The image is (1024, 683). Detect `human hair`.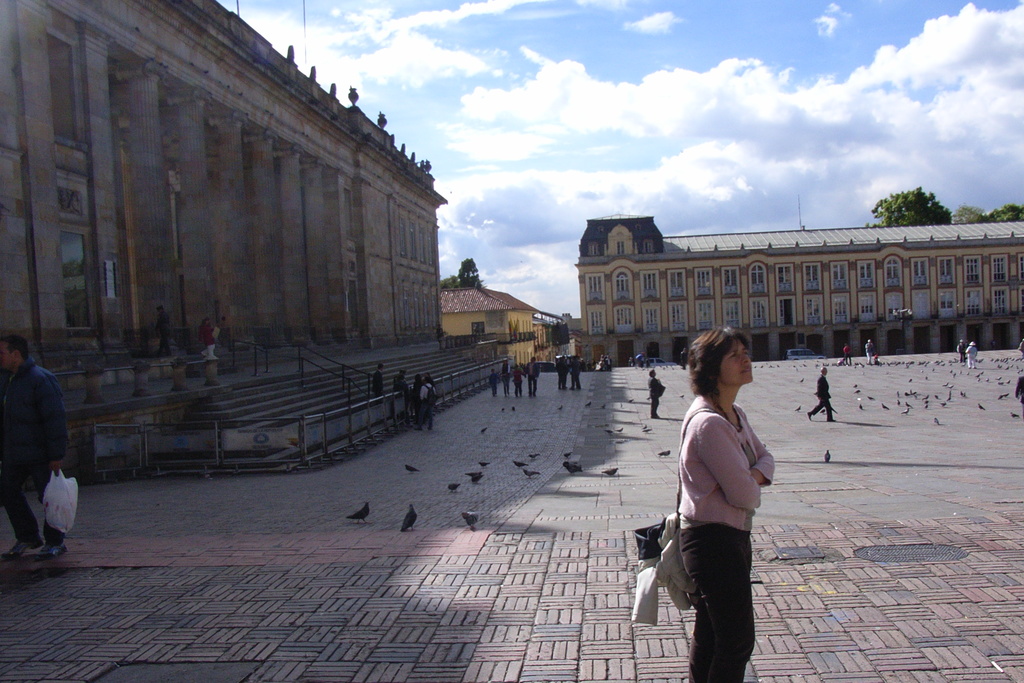
Detection: {"x1": 693, "y1": 324, "x2": 746, "y2": 391}.
